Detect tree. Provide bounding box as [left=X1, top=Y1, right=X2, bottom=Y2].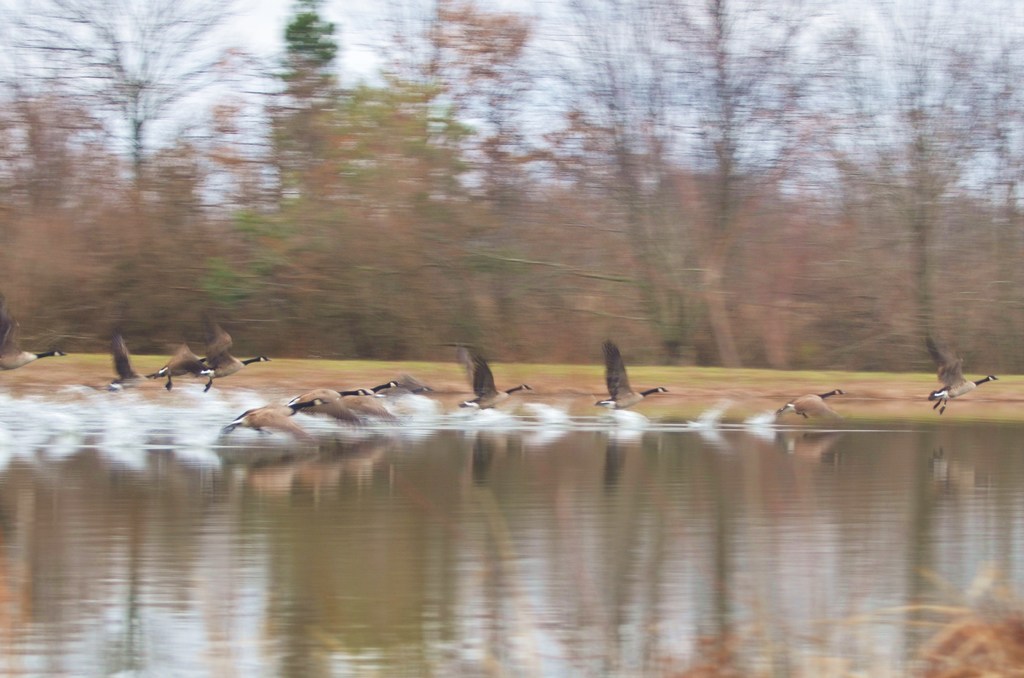
[left=657, top=0, right=786, bottom=317].
